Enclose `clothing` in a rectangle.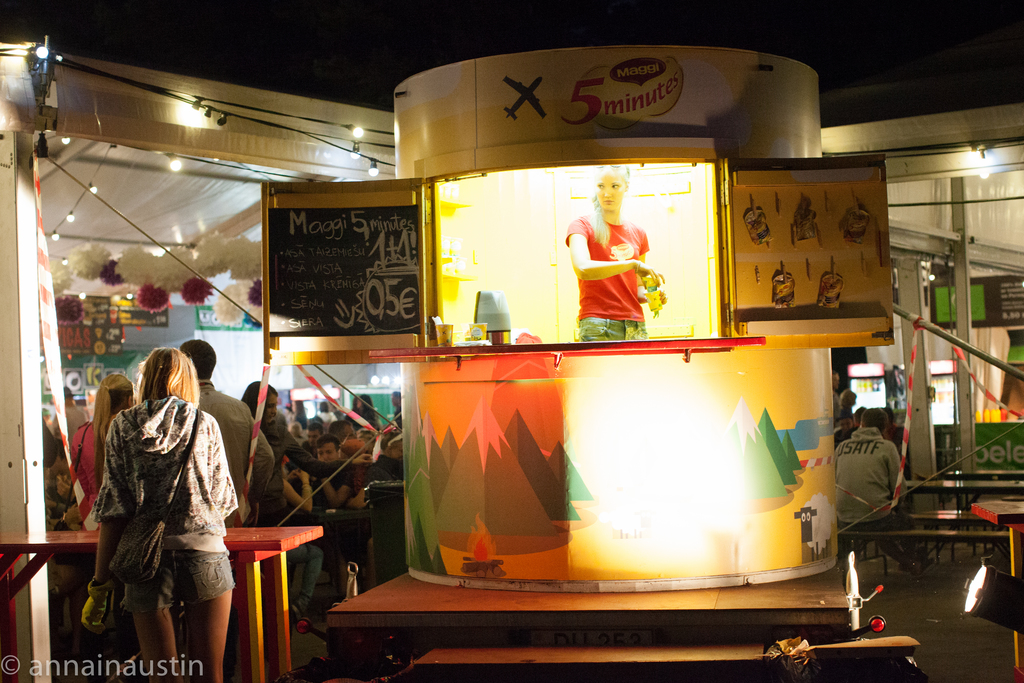
pyautogui.locateOnScreen(72, 415, 120, 525).
